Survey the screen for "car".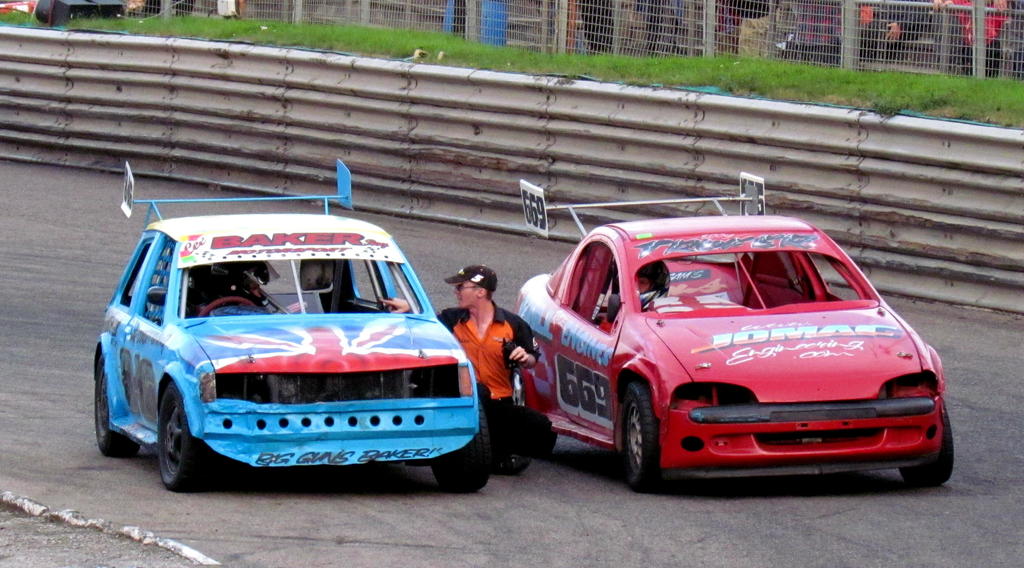
Survey found: (left=88, top=153, right=492, bottom=491).
